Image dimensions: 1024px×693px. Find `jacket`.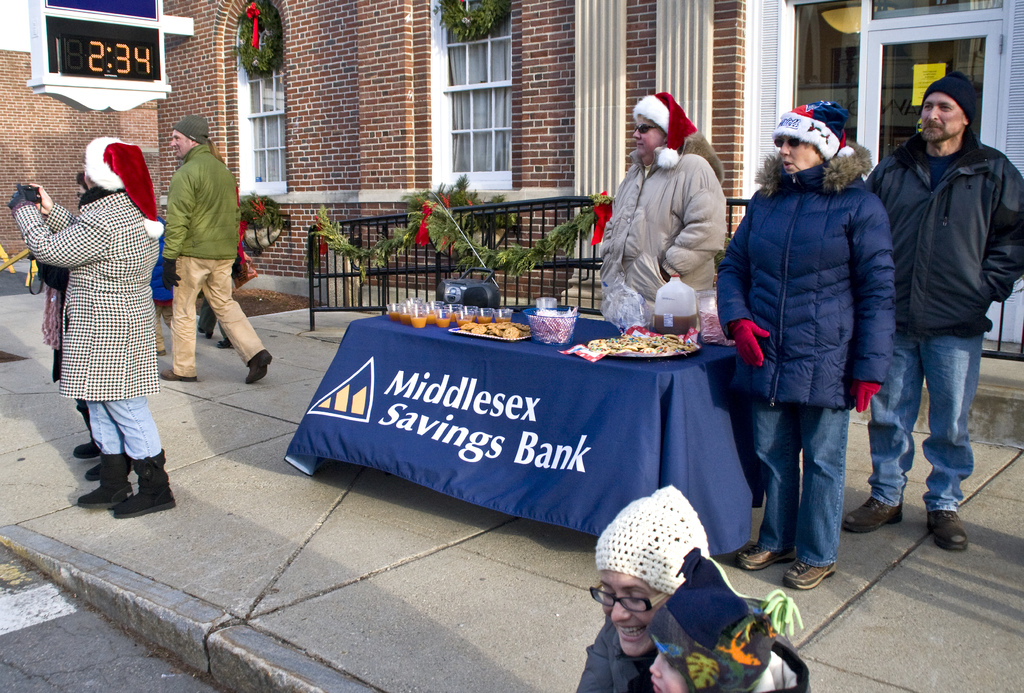
left=8, top=186, right=163, bottom=404.
